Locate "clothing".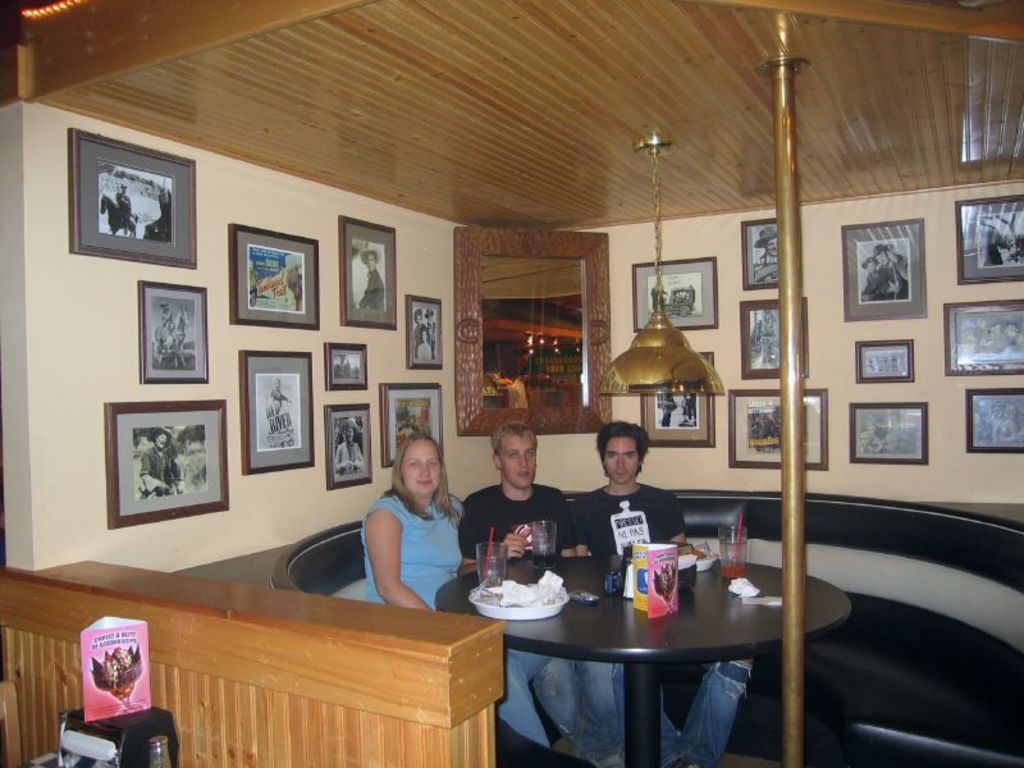
Bounding box: select_region(456, 484, 630, 764).
